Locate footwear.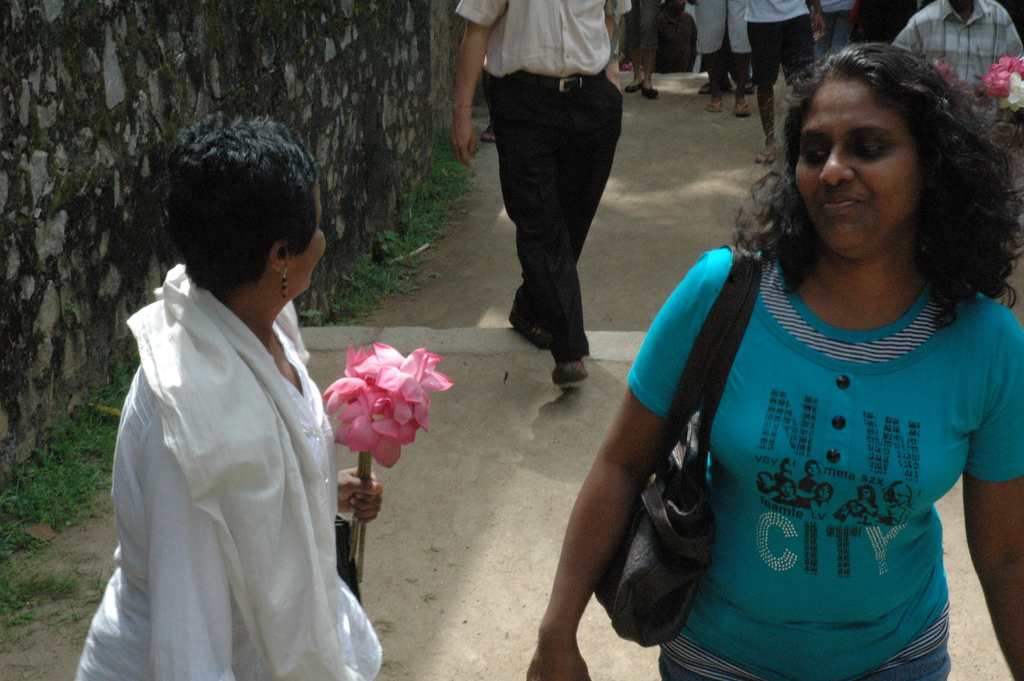
Bounding box: <box>507,298,556,352</box>.
